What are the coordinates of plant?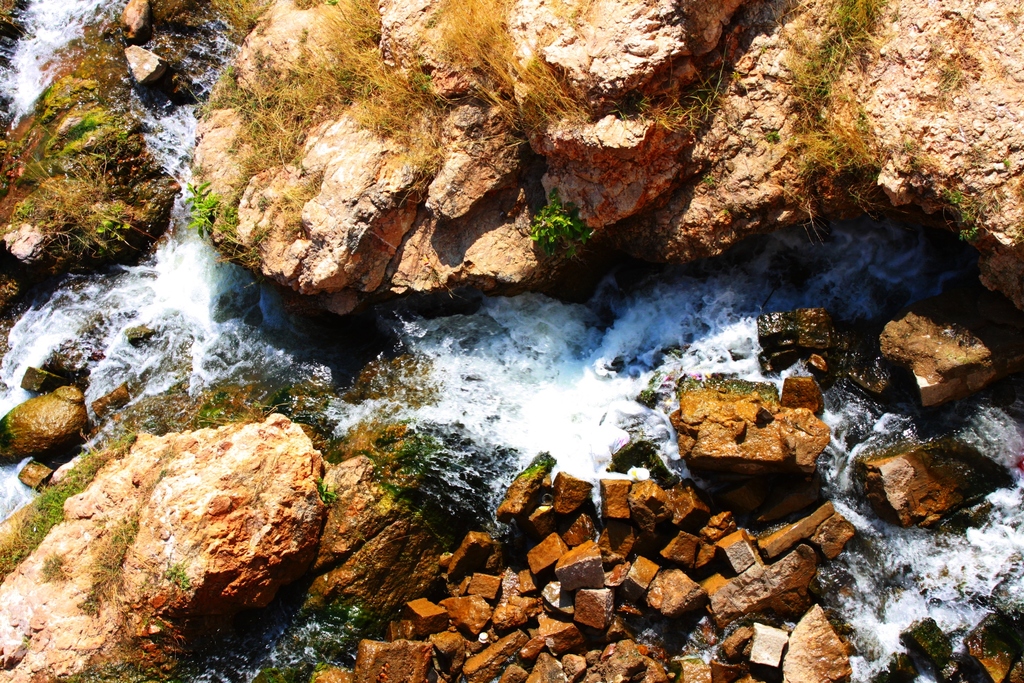
bbox(313, 472, 348, 502).
